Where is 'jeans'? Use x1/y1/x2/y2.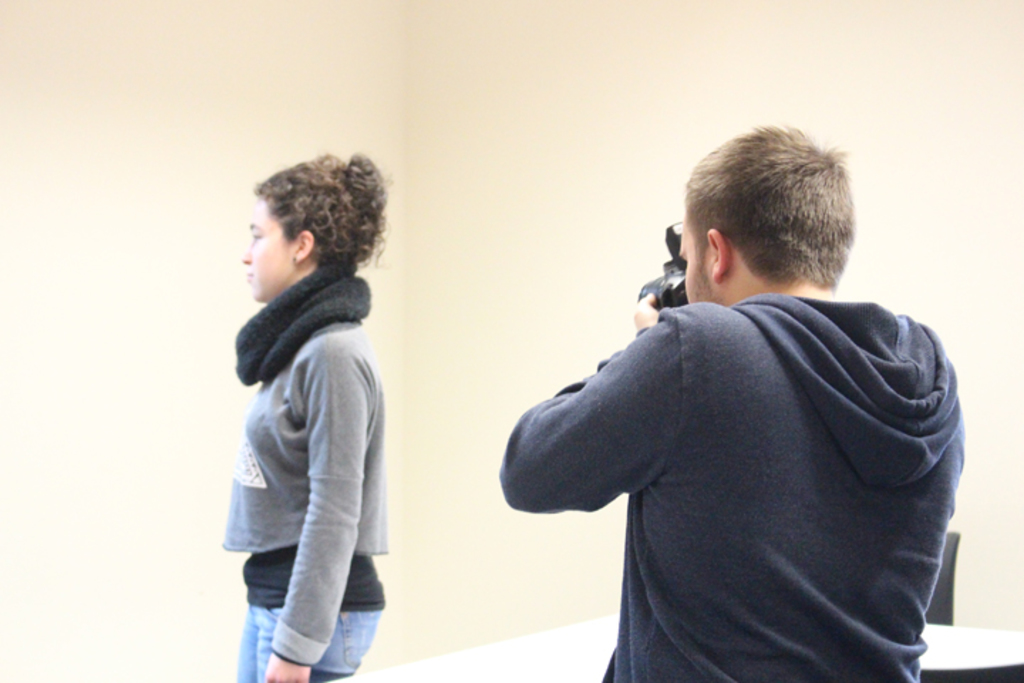
225/595/388/682.
